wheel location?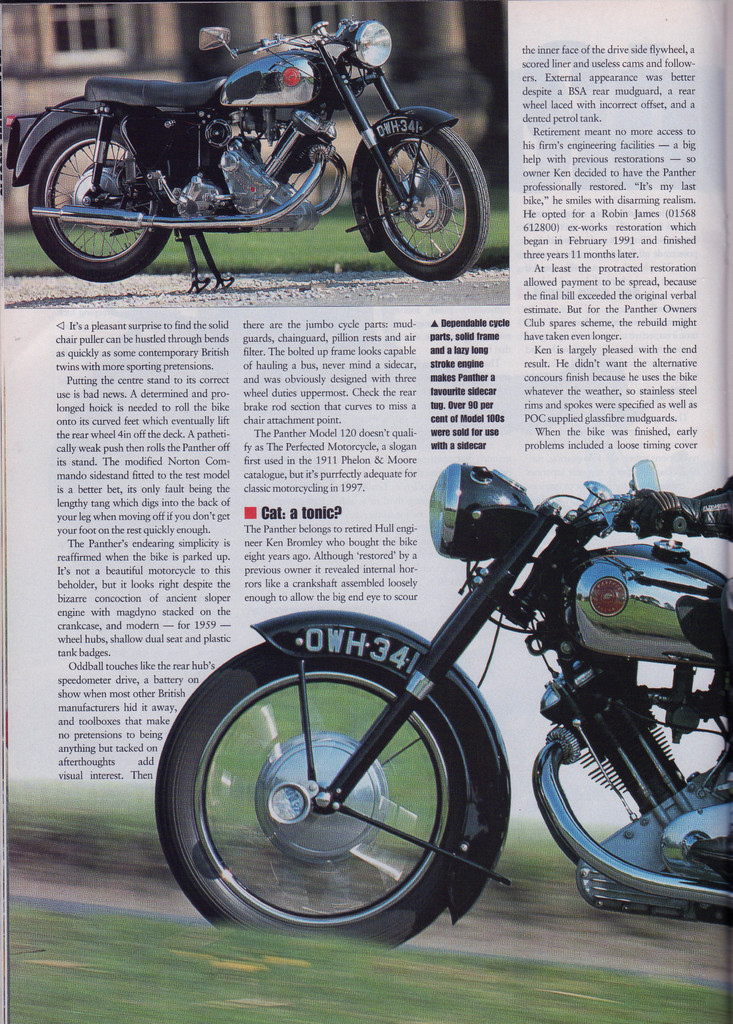
l=30, t=118, r=173, b=282
